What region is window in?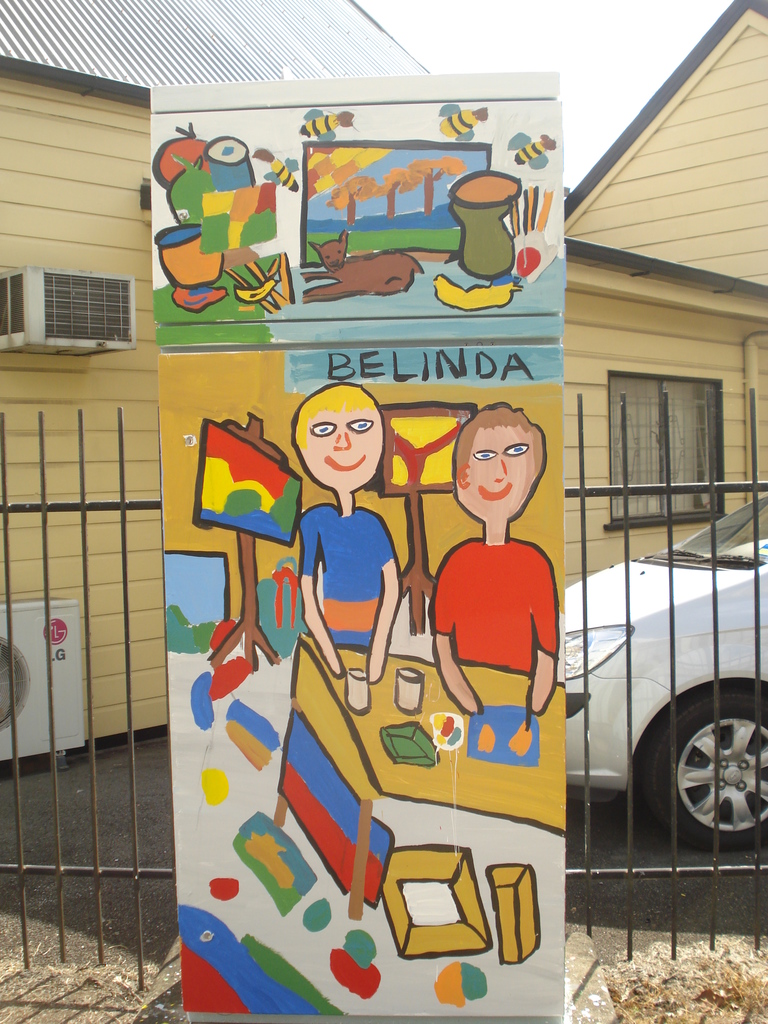
locate(611, 368, 727, 531).
